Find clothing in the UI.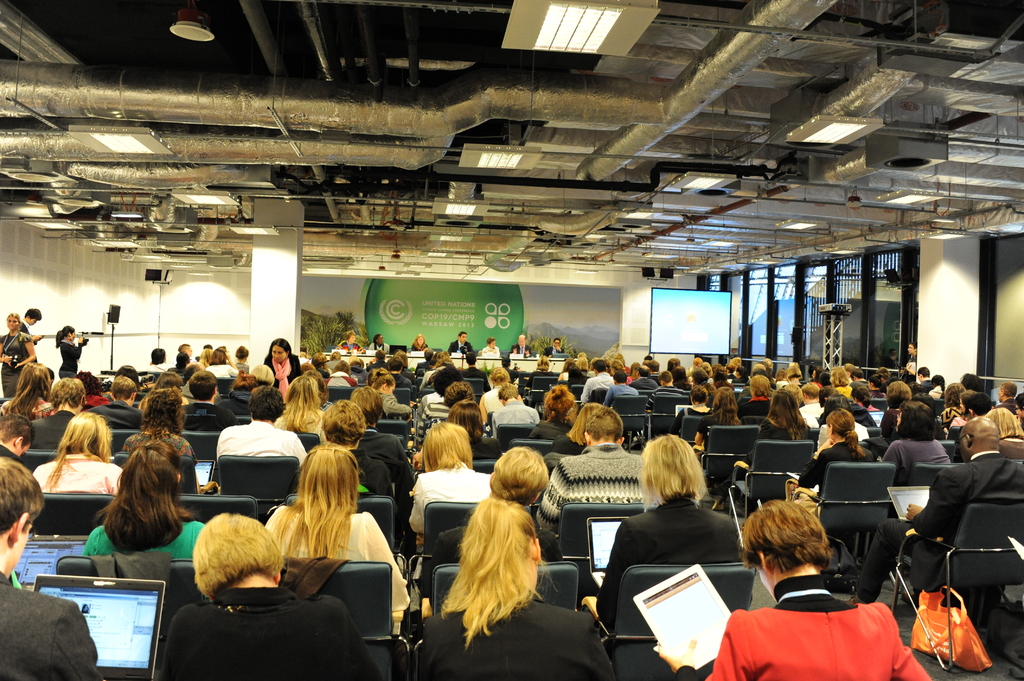
UI element at l=84, t=518, r=215, b=563.
